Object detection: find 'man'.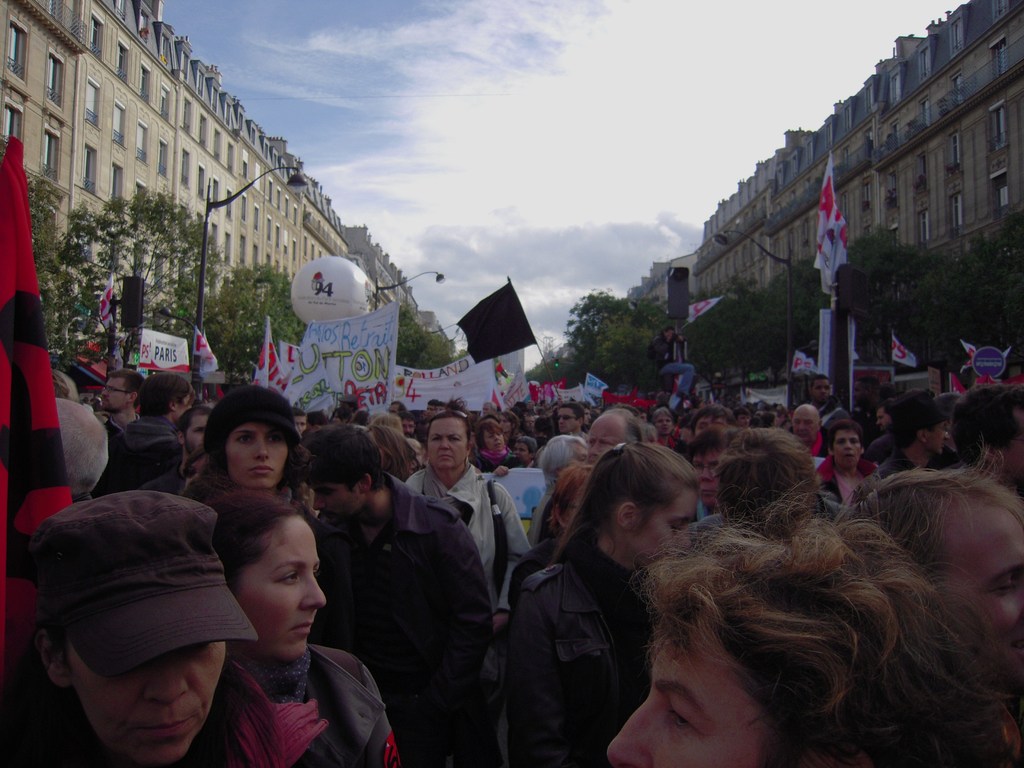
region(96, 366, 145, 450).
